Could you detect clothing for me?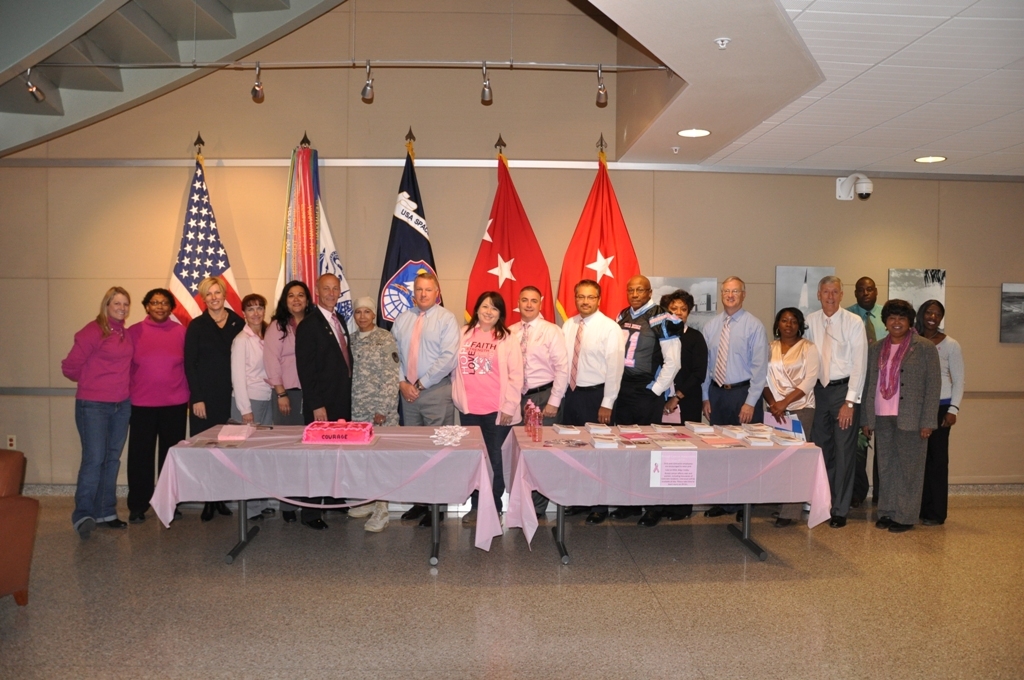
Detection result: 807 315 883 517.
